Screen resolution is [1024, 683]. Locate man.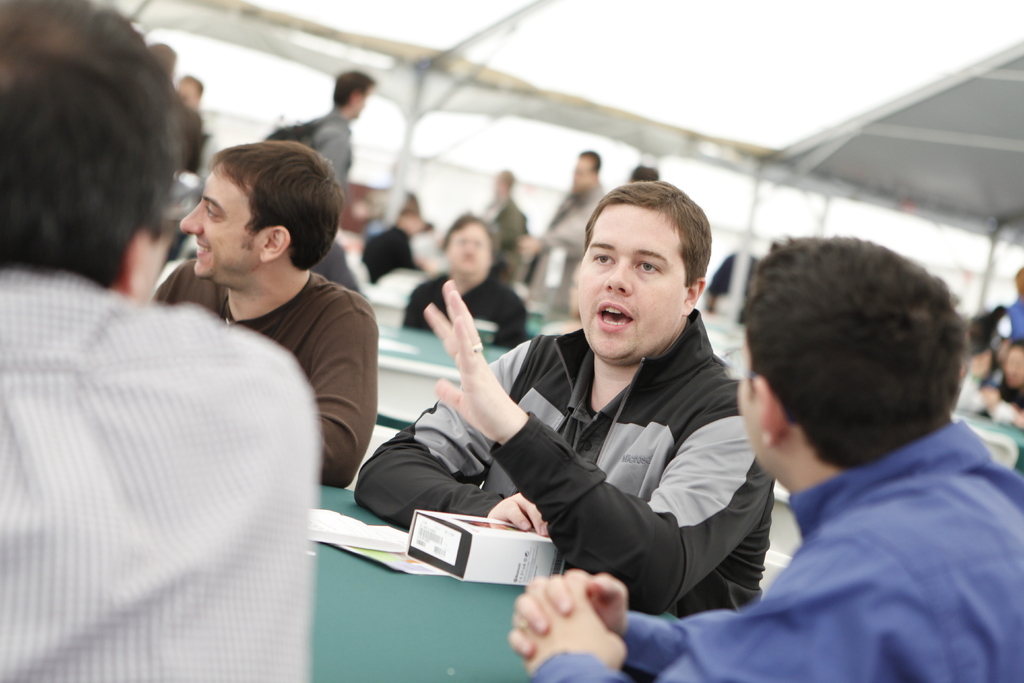
(506, 224, 1023, 682).
